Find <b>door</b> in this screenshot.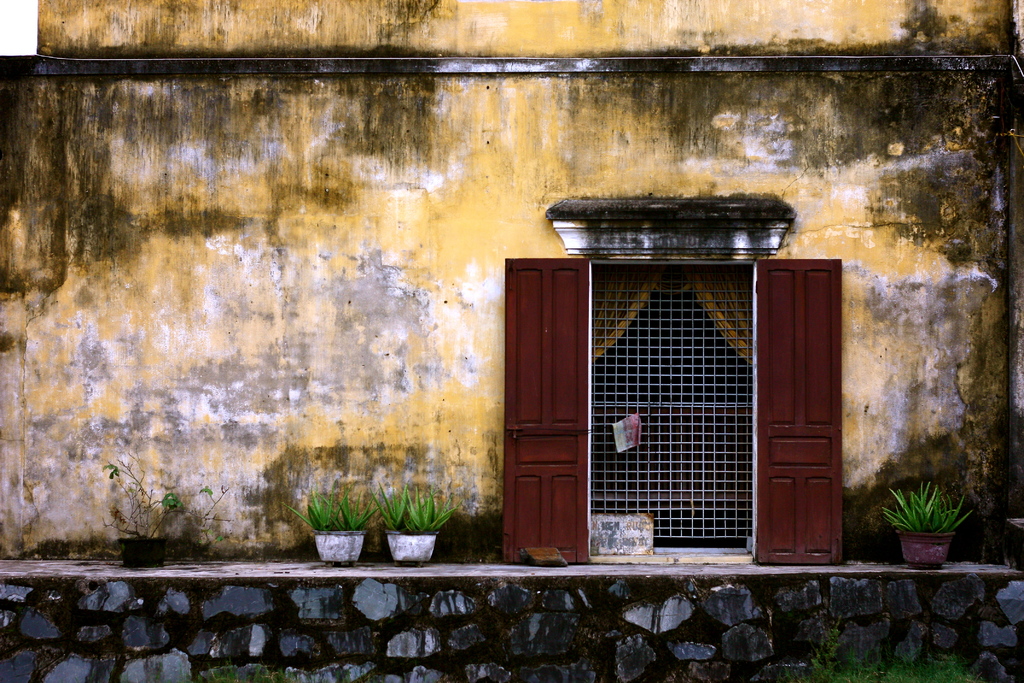
The bounding box for <b>door</b> is [501, 258, 852, 569].
